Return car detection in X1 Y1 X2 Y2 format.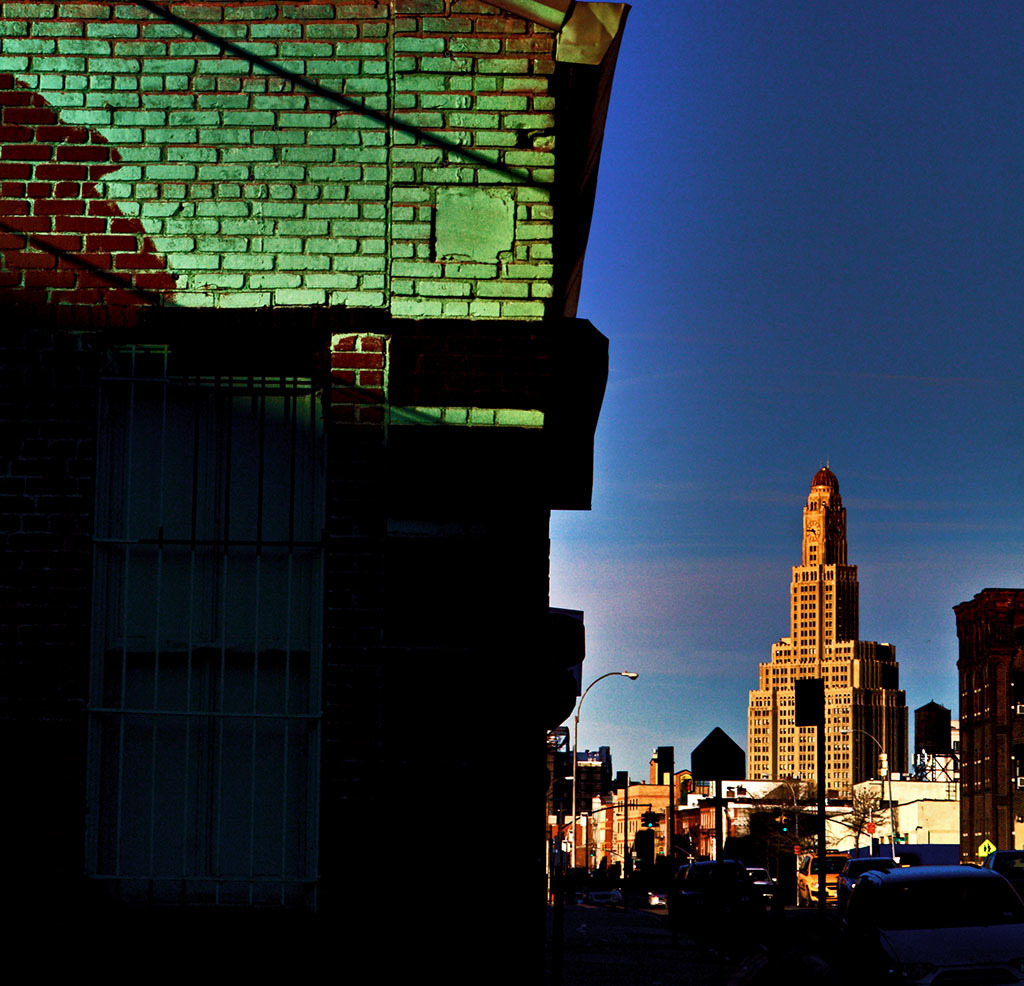
832 859 912 902.
